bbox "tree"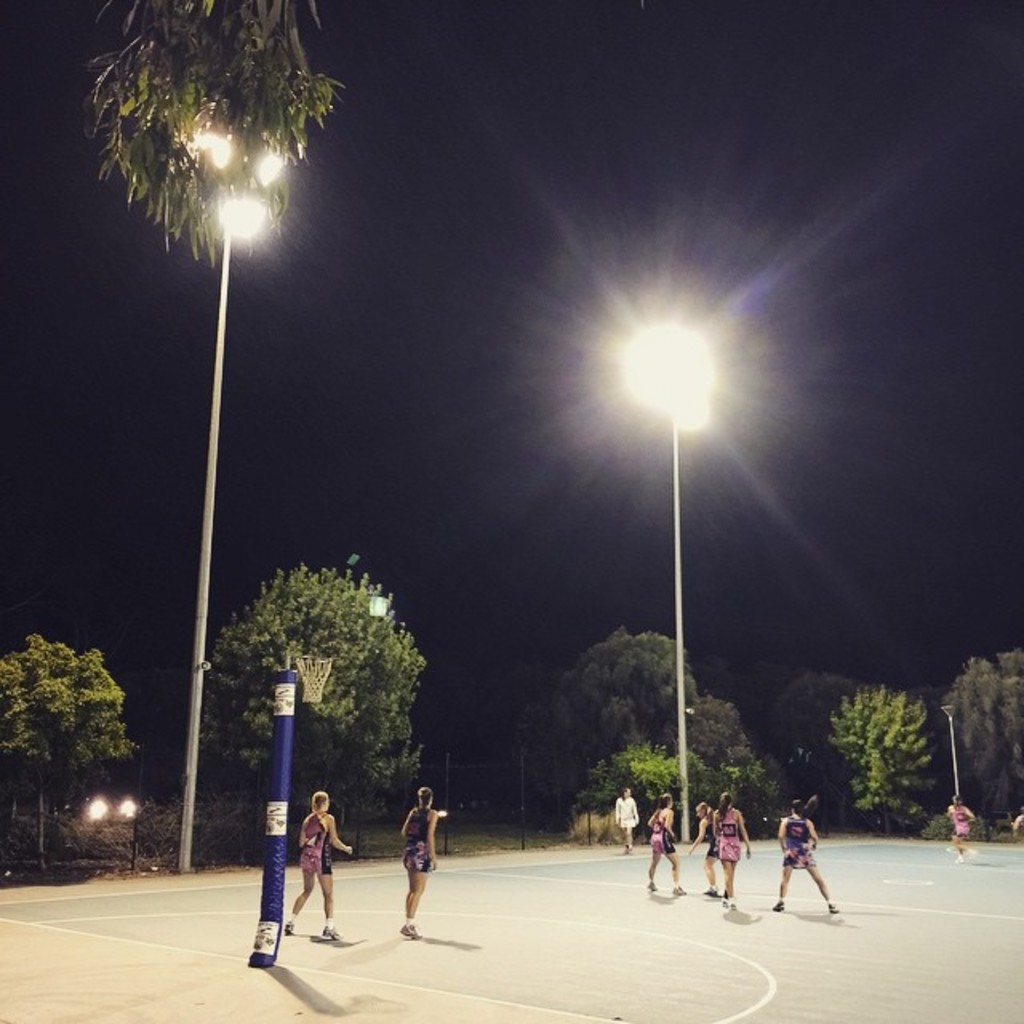
x1=840, y1=683, x2=942, y2=848
